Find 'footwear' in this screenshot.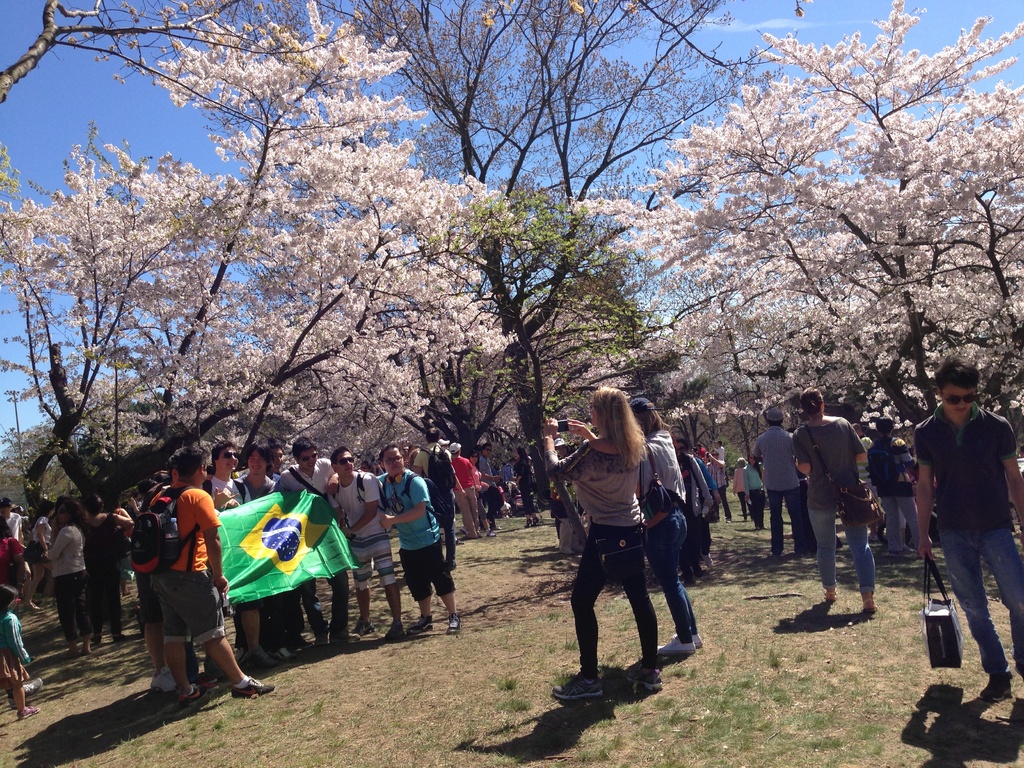
The bounding box for 'footwear' is bbox=(559, 544, 575, 555).
